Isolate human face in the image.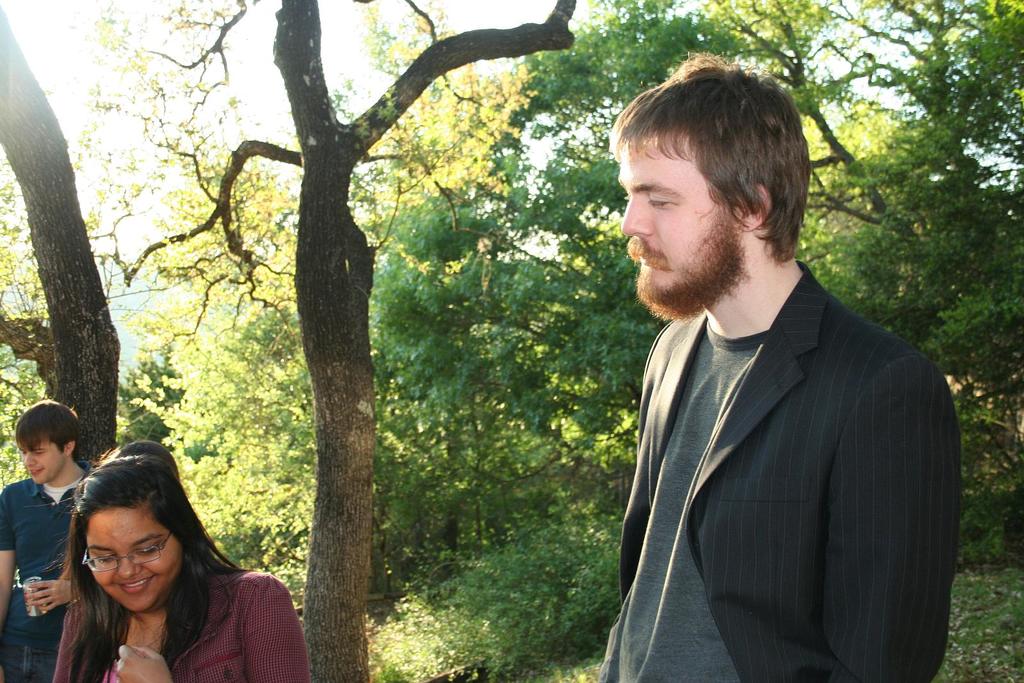
Isolated region: {"x1": 84, "y1": 508, "x2": 182, "y2": 611}.
